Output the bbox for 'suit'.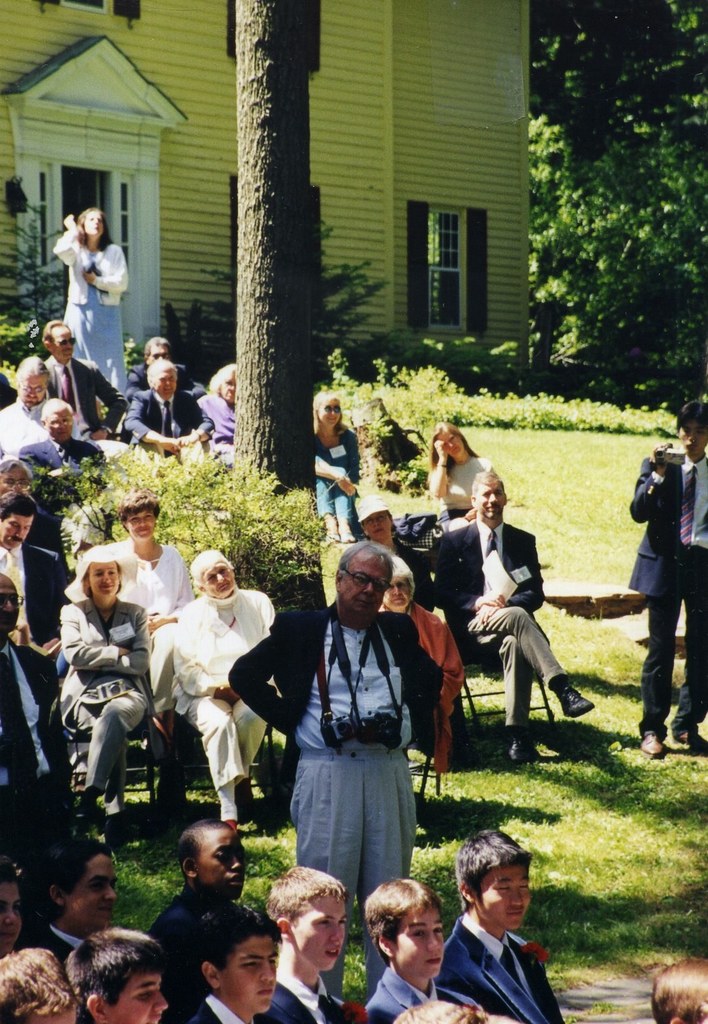
bbox=(255, 972, 367, 1023).
